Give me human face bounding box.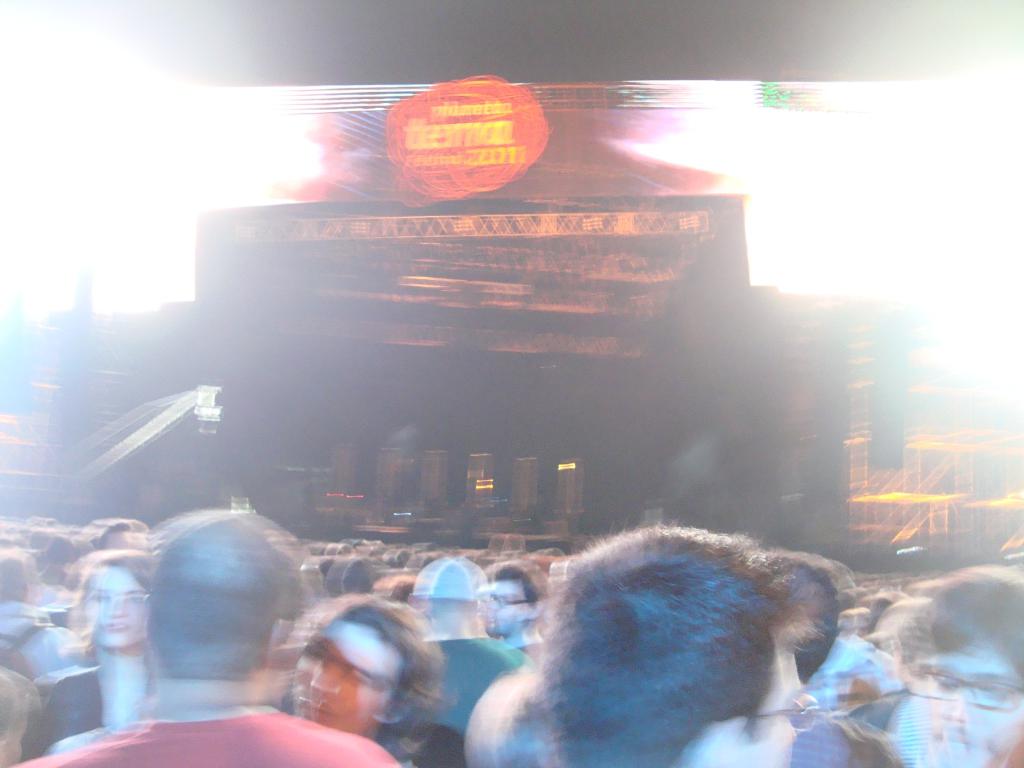
select_region(86, 563, 152, 651).
